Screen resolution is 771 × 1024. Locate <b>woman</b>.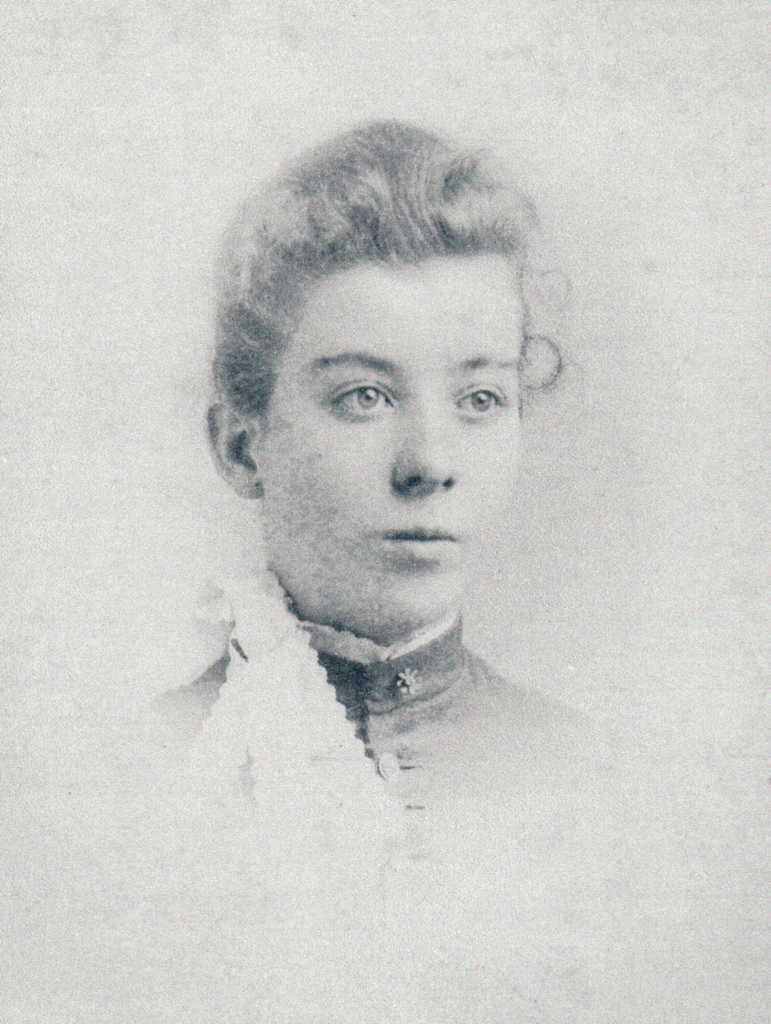
pyautogui.locateOnScreen(155, 109, 628, 807).
